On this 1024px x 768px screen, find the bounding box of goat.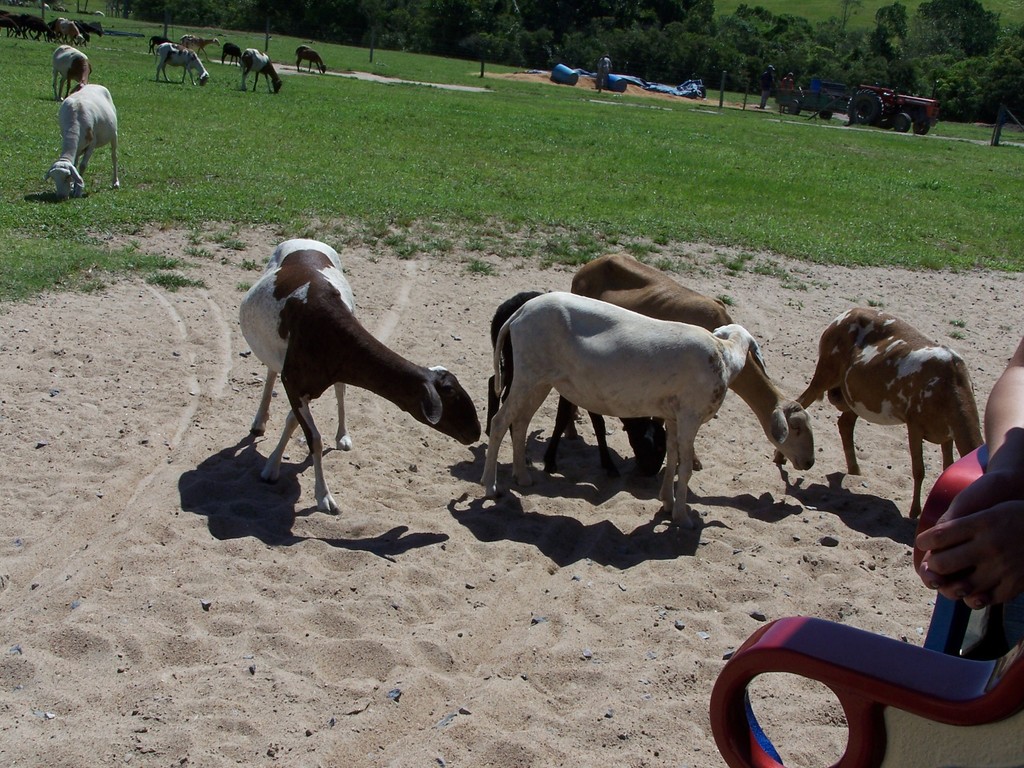
Bounding box: [483,292,667,474].
